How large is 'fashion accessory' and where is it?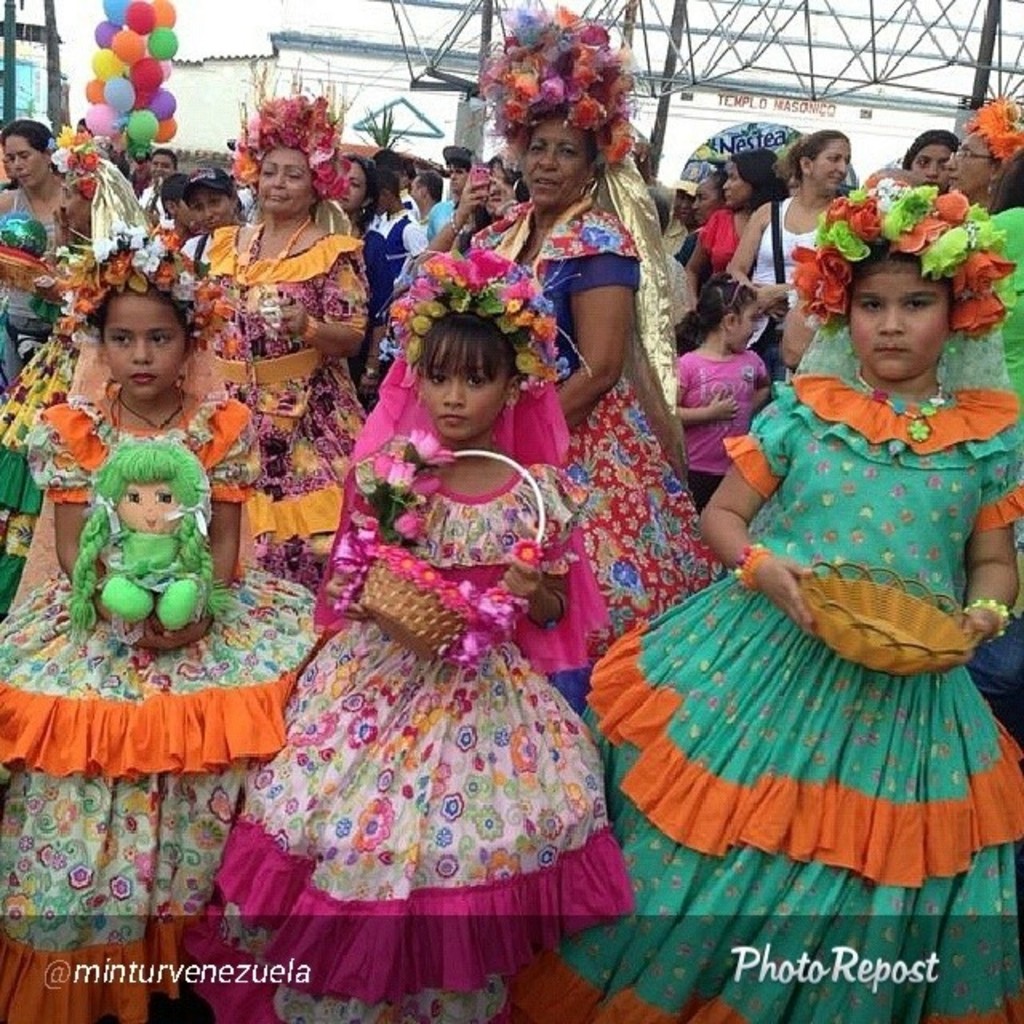
Bounding box: bbox=(858, 365, 949, 446).
